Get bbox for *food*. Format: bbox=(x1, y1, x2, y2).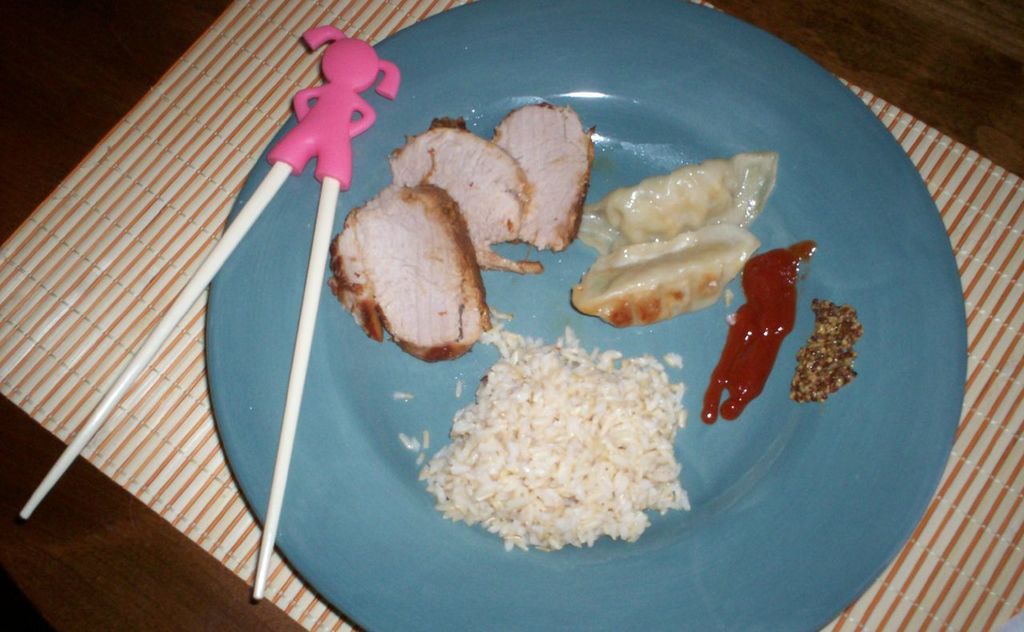
bbox=(779, 296, 877, 414).
